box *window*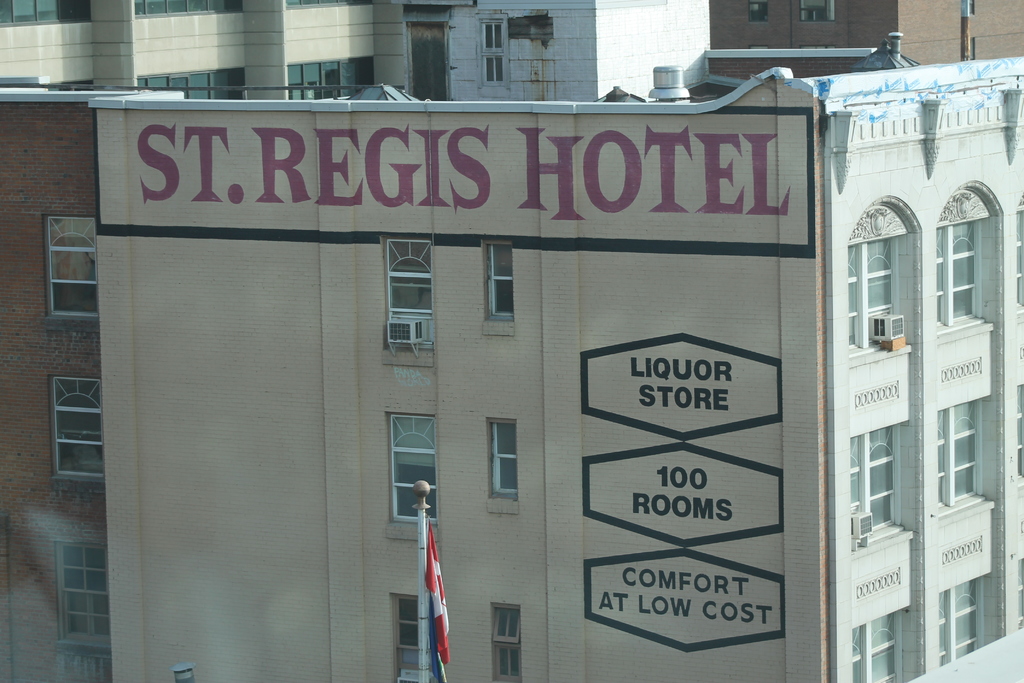
rect(394, 413, 435, 525)
